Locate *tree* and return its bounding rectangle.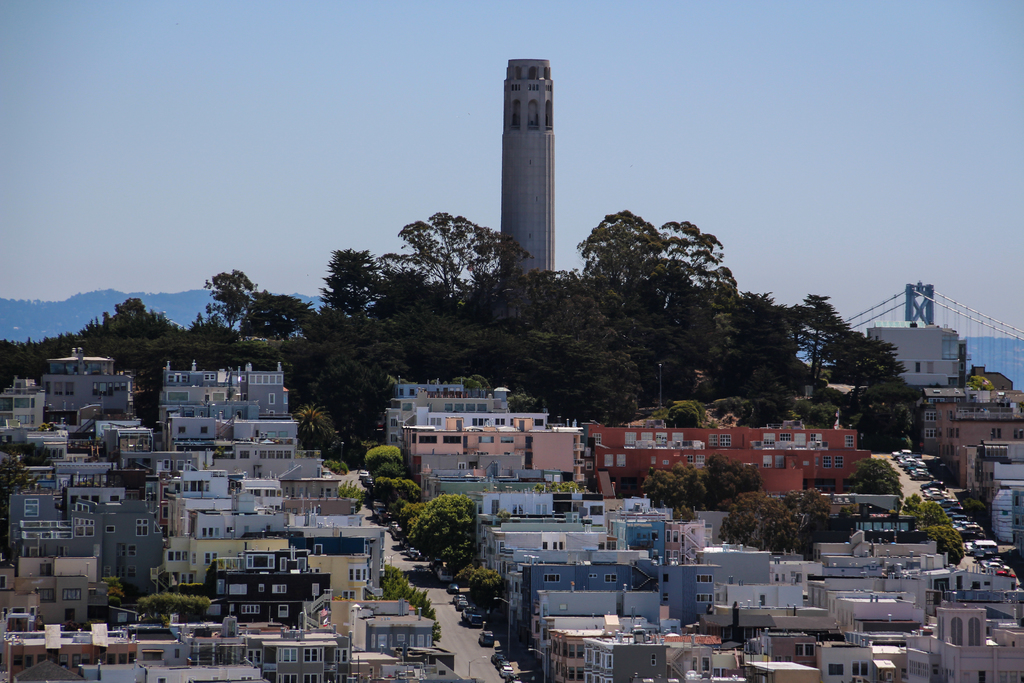
{"left": 375, "top": 210, "right": 534, "bottom": 303}.
